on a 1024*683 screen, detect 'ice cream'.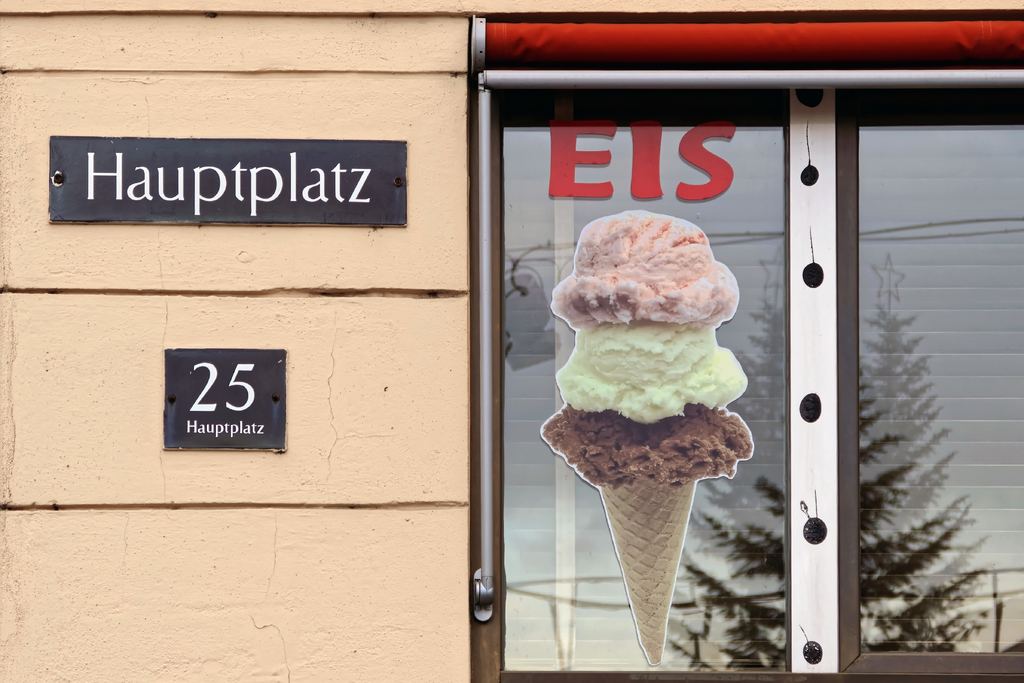
locate(538, 211, 753, 488).
